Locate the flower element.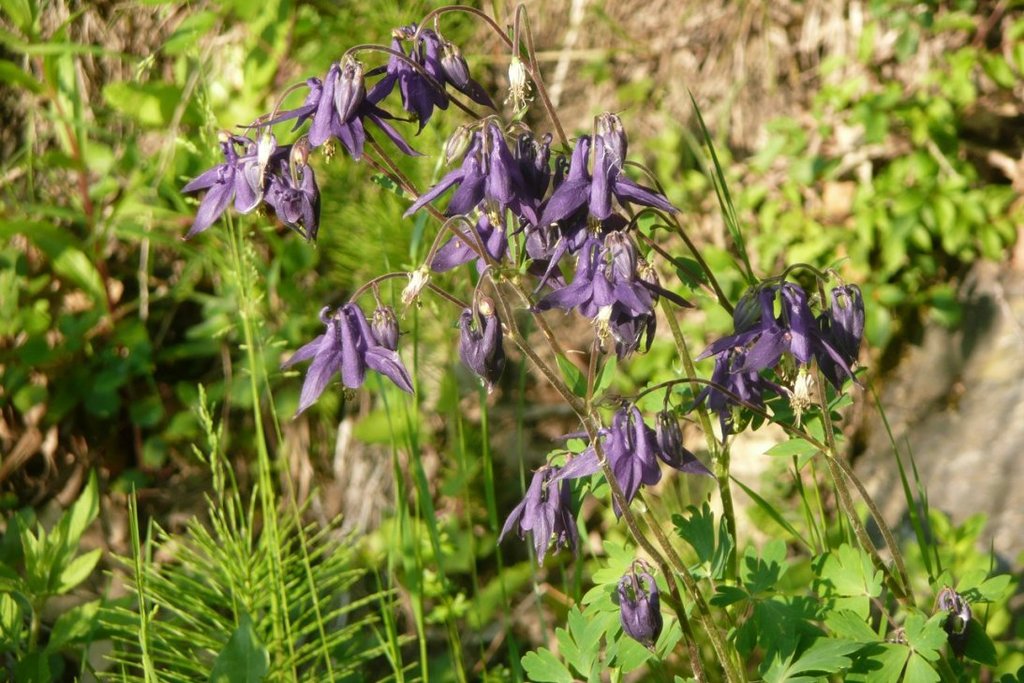
Element bbox: 933:586:972:646.
